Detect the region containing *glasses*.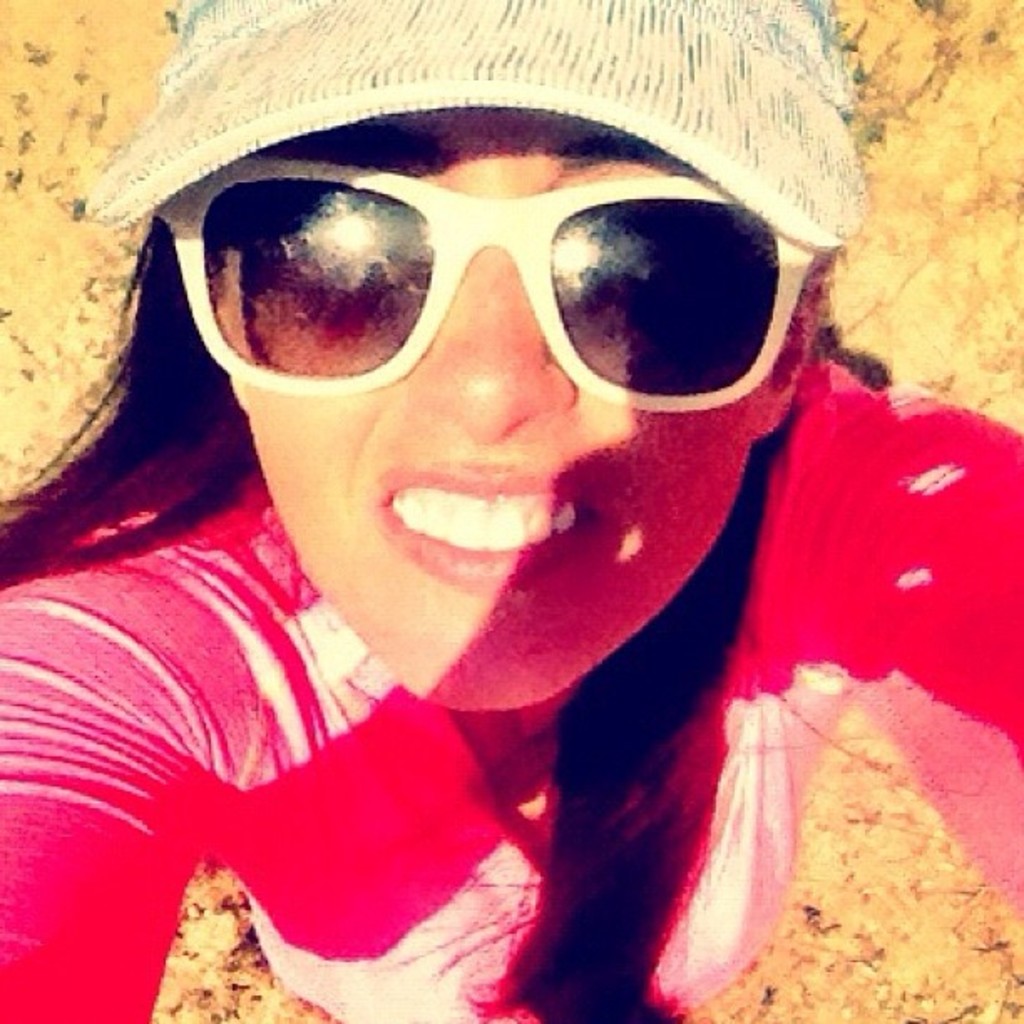
BBox(154, 157, 822, 413).
